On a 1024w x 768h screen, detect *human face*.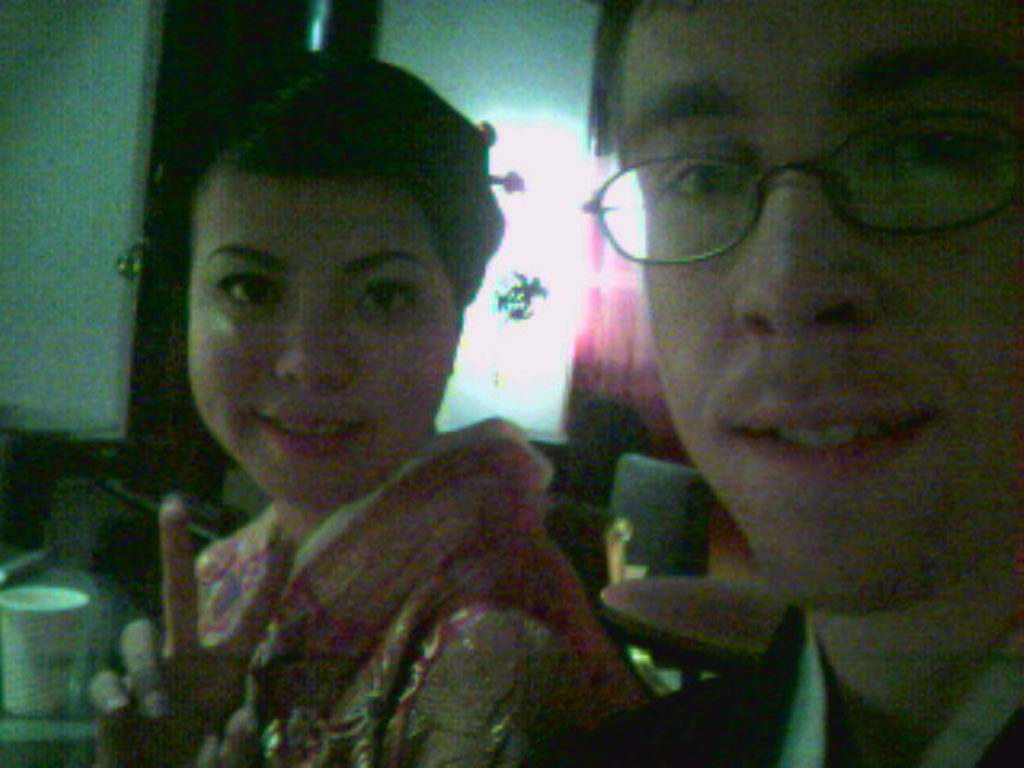
BBox(622, 5, 1022, 611).
